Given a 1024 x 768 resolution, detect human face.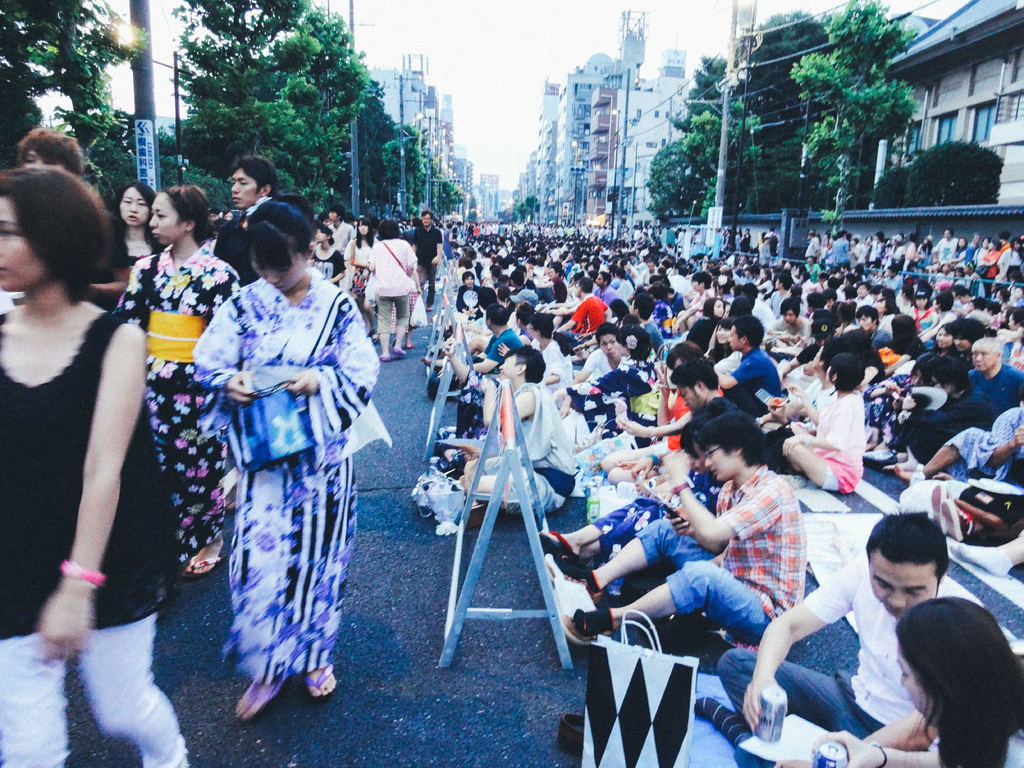
<box>147,191,184,244</box>.
